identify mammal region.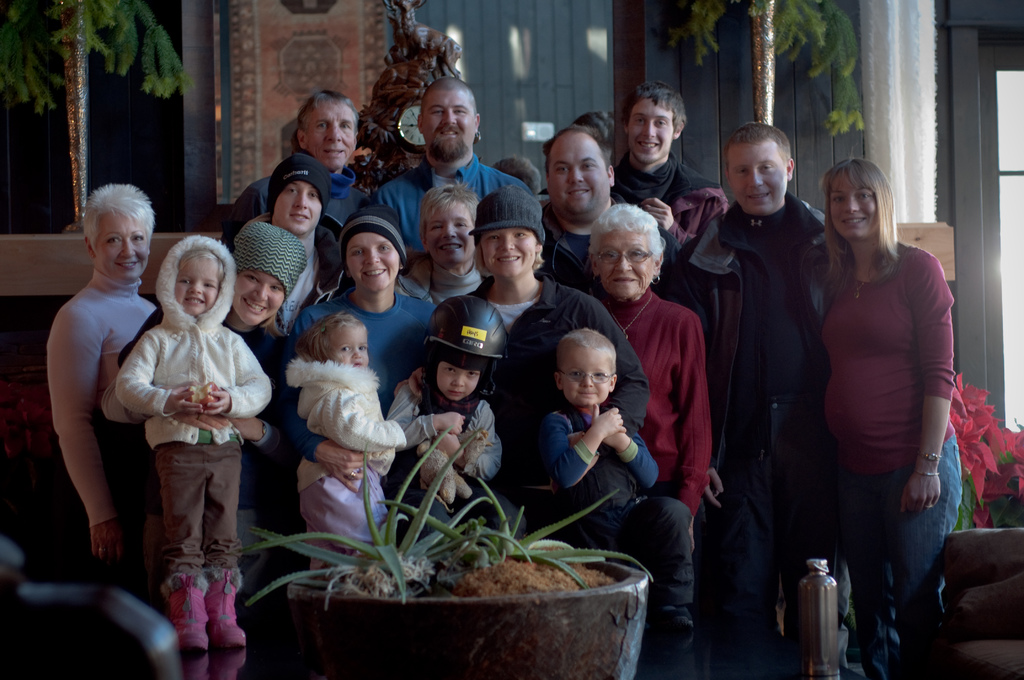
Region: region(425, 185, 648, 542).
